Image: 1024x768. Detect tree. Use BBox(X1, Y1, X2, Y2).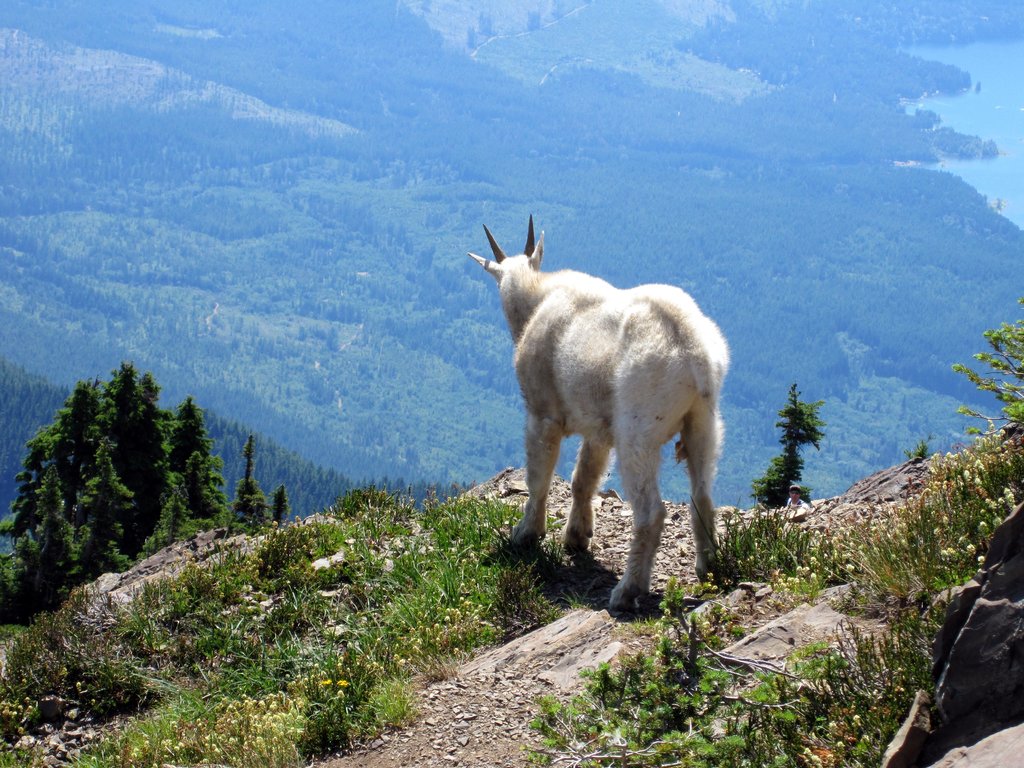
BBox(752, 382, 826, 516).
